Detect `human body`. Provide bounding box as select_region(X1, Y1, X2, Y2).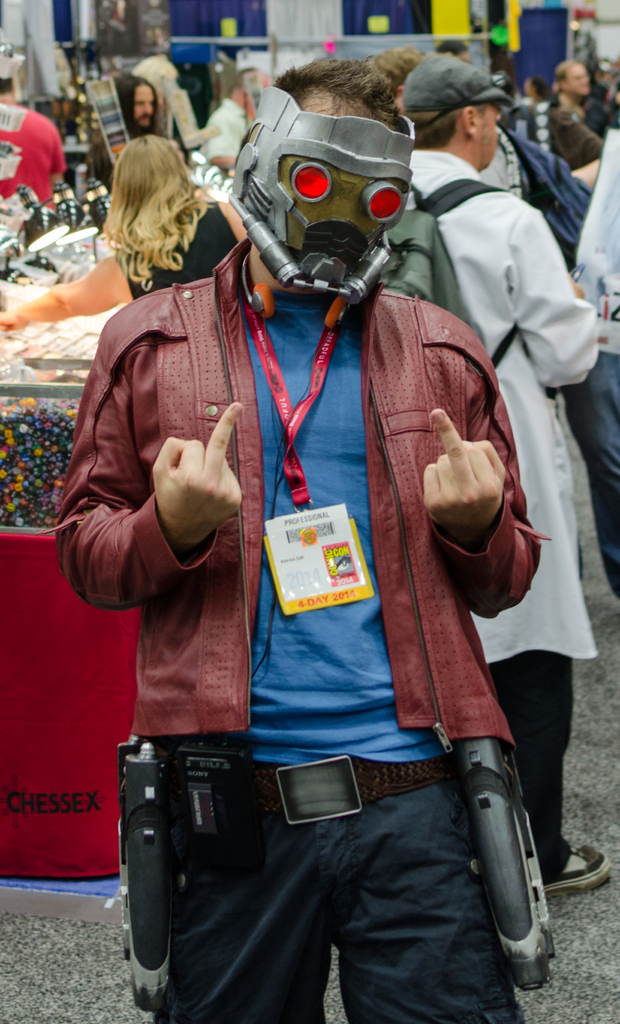
select_region(199, 71, 250, 179).
